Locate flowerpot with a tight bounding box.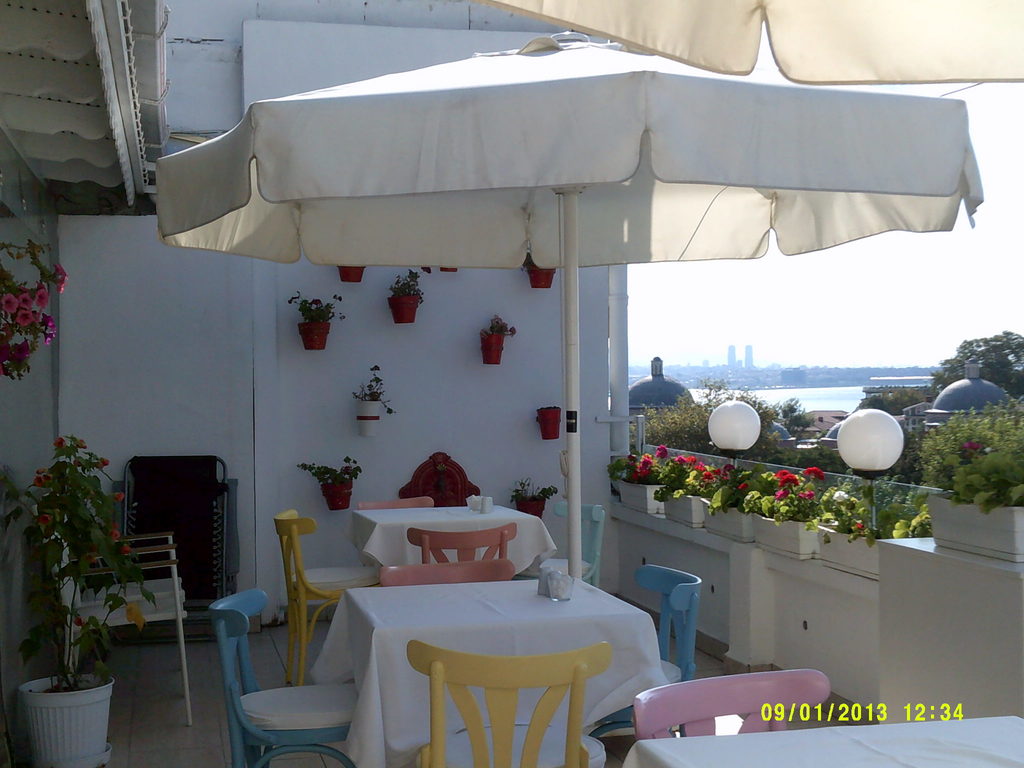
l=351, t=401, r=383, b=440.
